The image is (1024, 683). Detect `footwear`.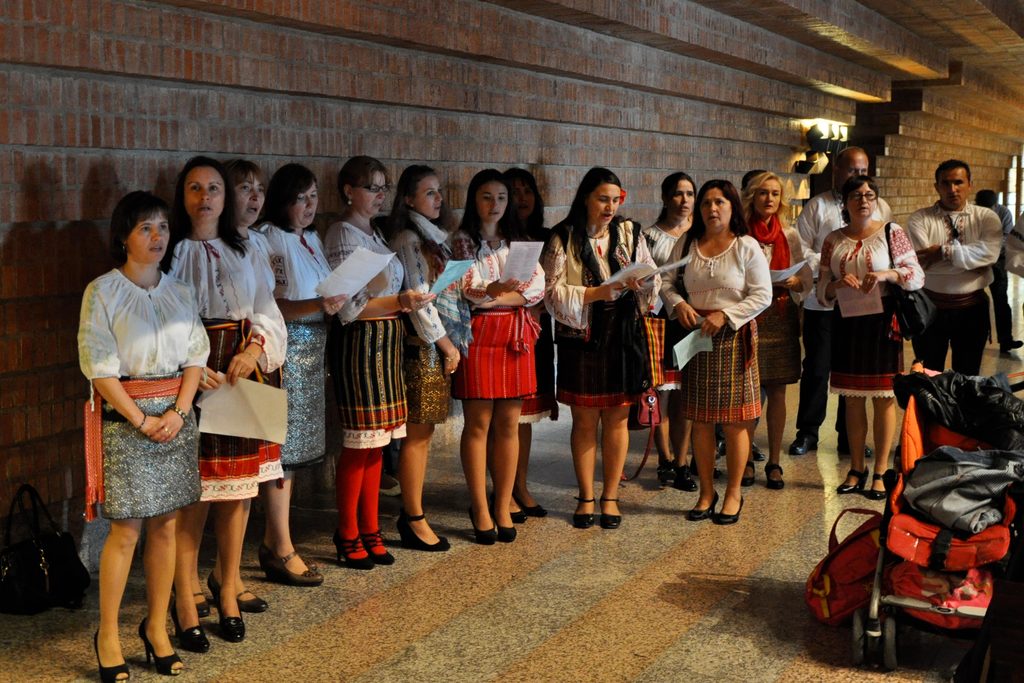
Detection: box=[216, 592, 244, 643].
